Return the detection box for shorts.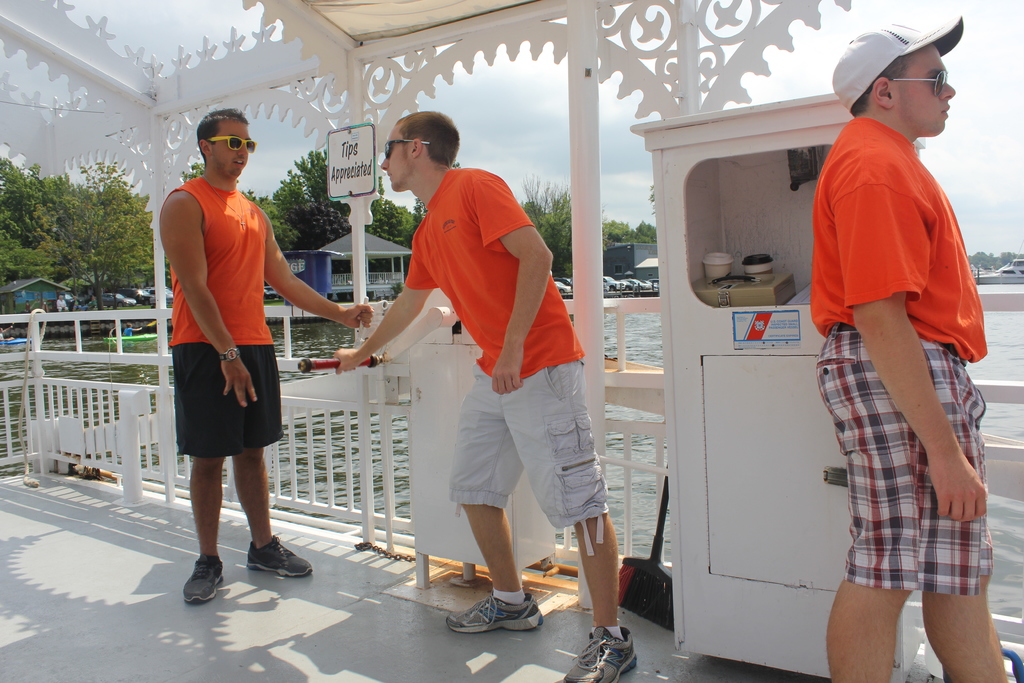
170, 342, 285, 459.
